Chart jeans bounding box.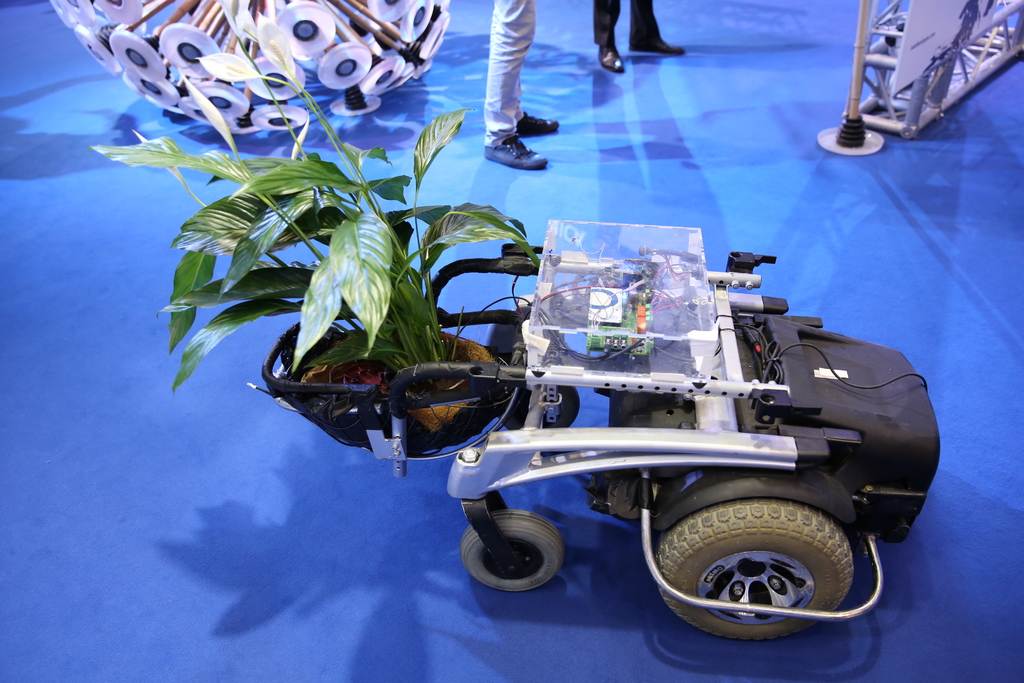
Charted: <bbox>585, 0, 669, 51</bbox>.
